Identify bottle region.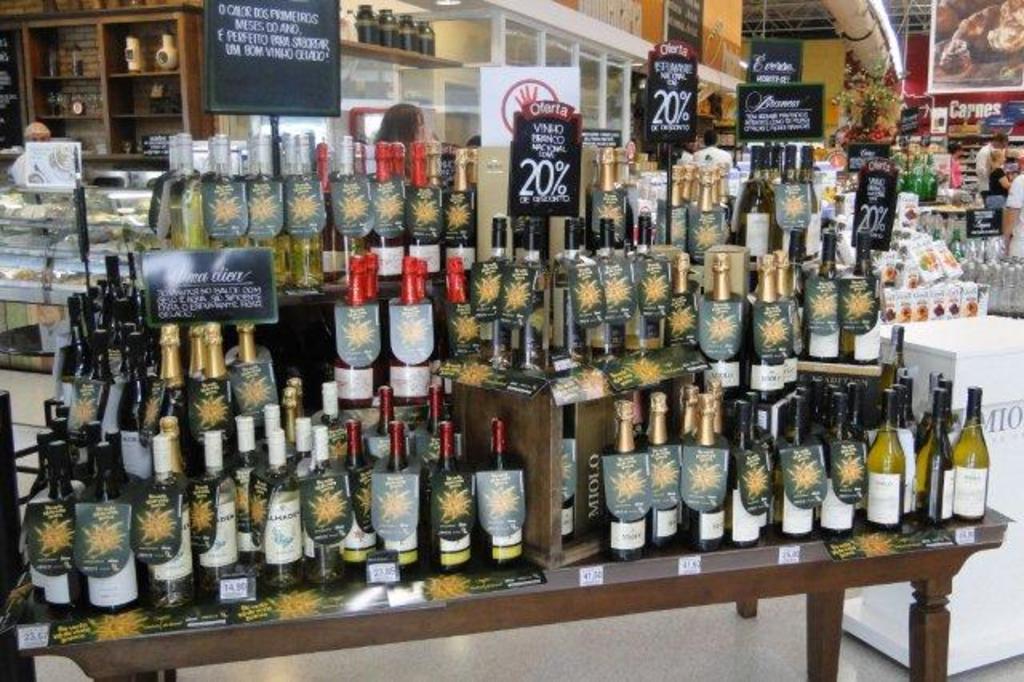
Region: BBox(875, 314, 918, 387).
